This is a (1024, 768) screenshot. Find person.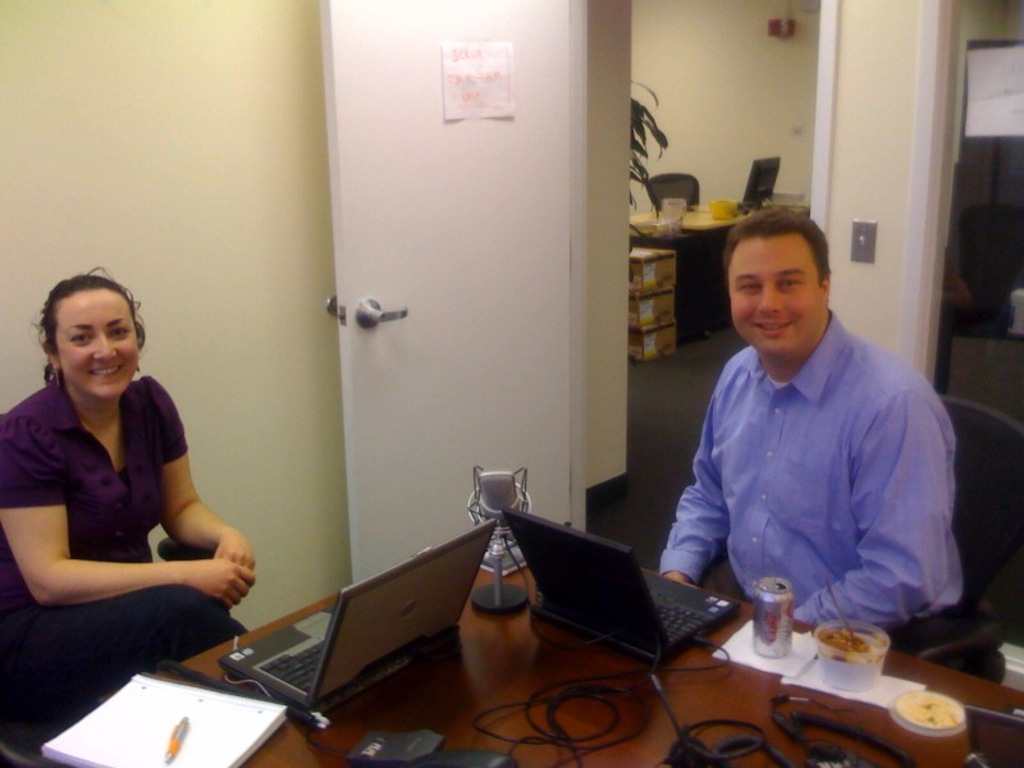
Bounding box: 653,206,1010,672.
